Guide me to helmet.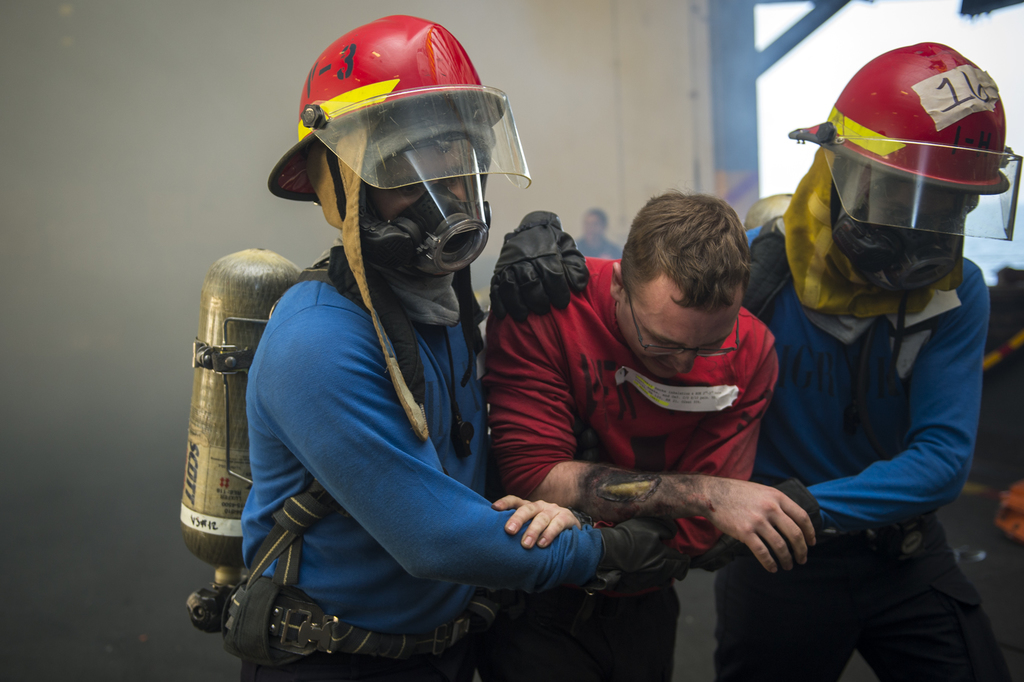
Guidance: [left=782, top=39, right=1020, bottom=319].
